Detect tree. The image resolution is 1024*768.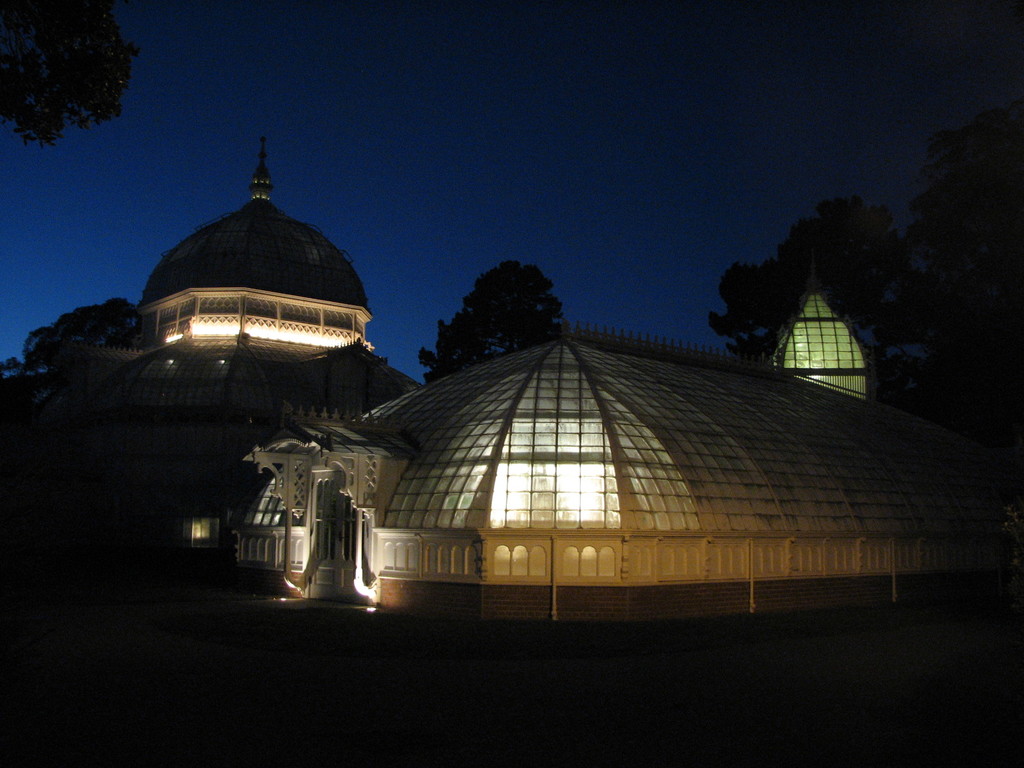
locate(422, 252, 571, 382).
